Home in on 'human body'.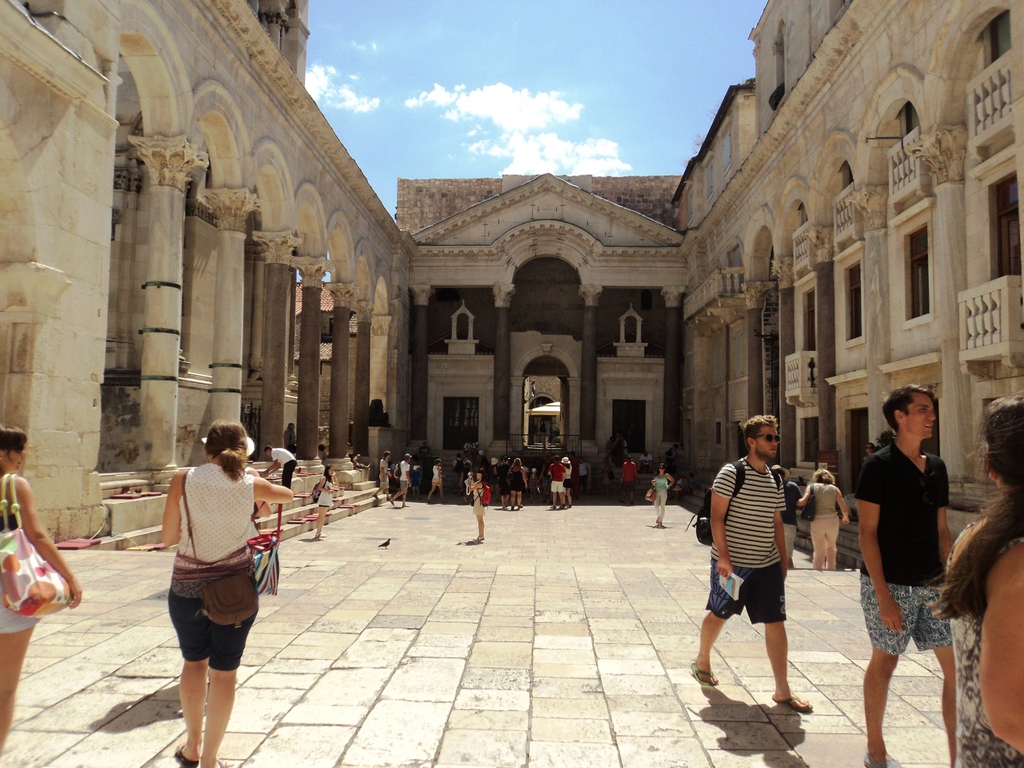
Homed in at [x1=793, y1=481, x2=851, y2=572].
